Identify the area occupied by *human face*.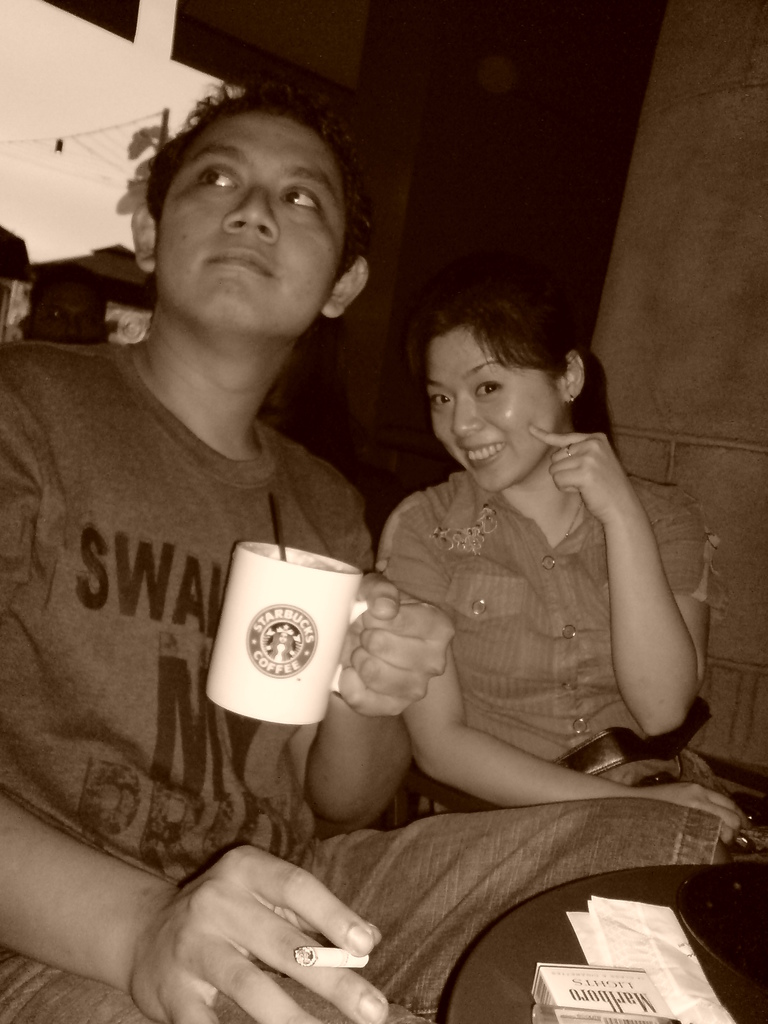
Area: (x1=431, y1=335, x2=561, y2=491).
